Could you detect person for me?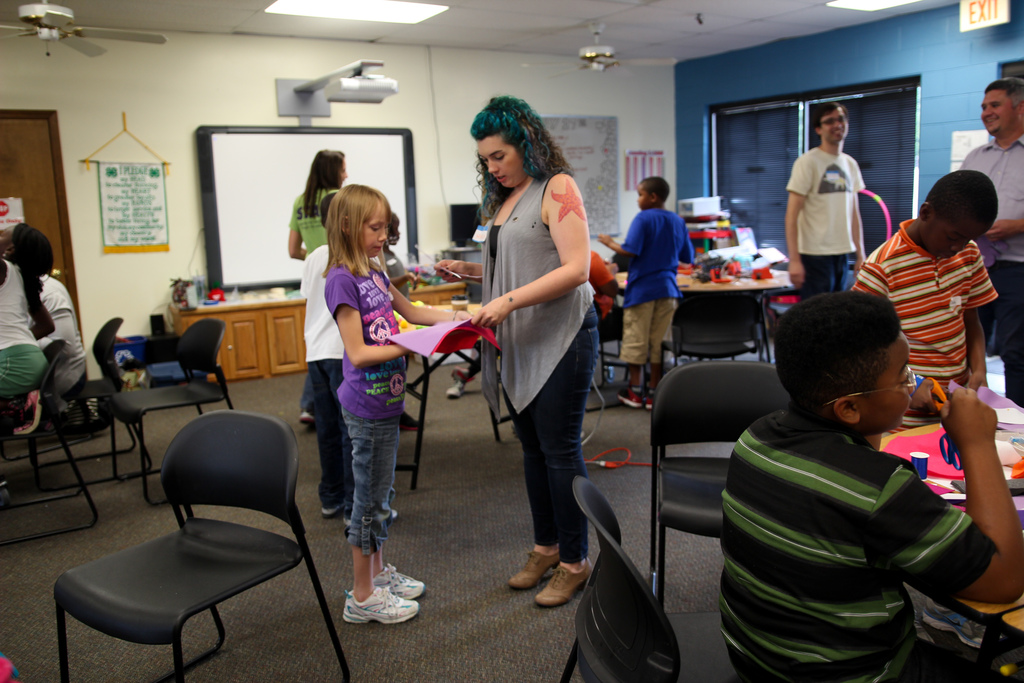
Detection result: box=[719, 288, 1023, 682].
